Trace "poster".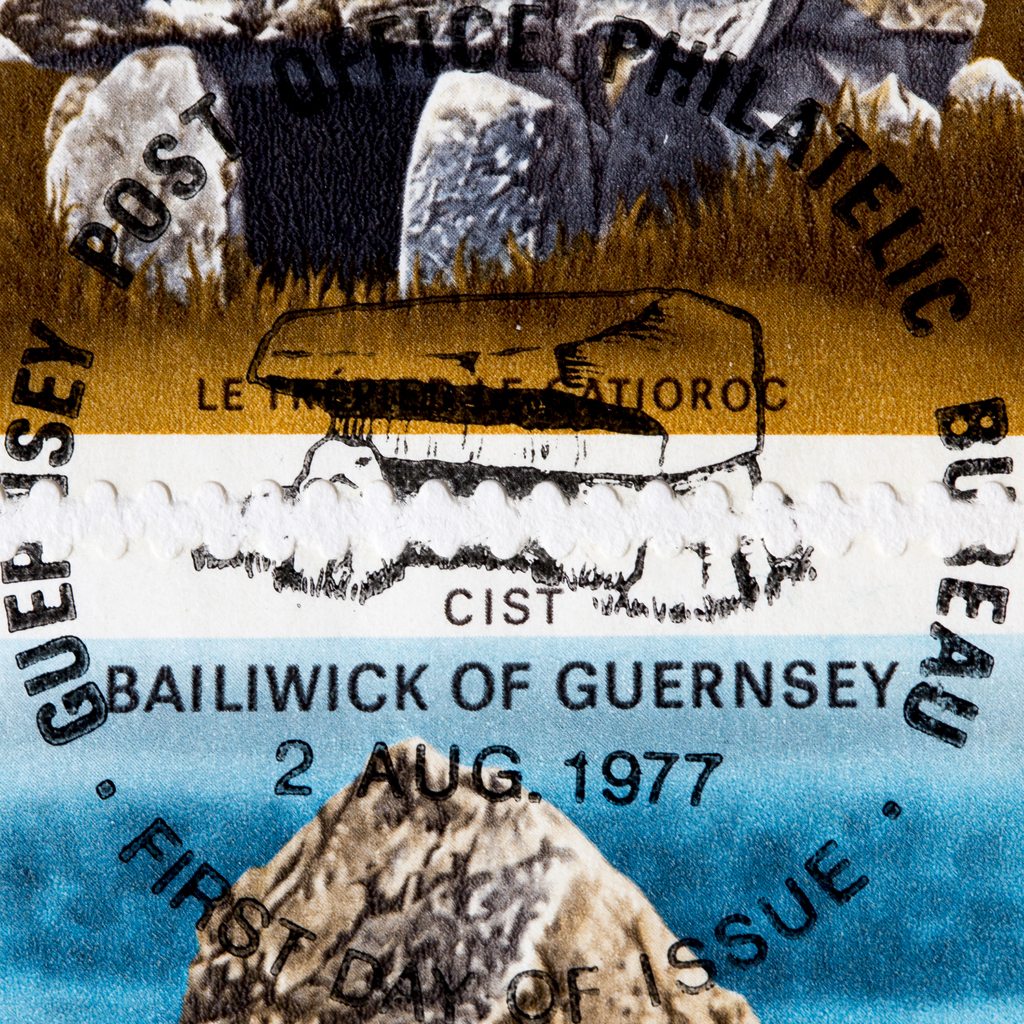
Traced to l=0, t=0, r=1023, b=1023.
